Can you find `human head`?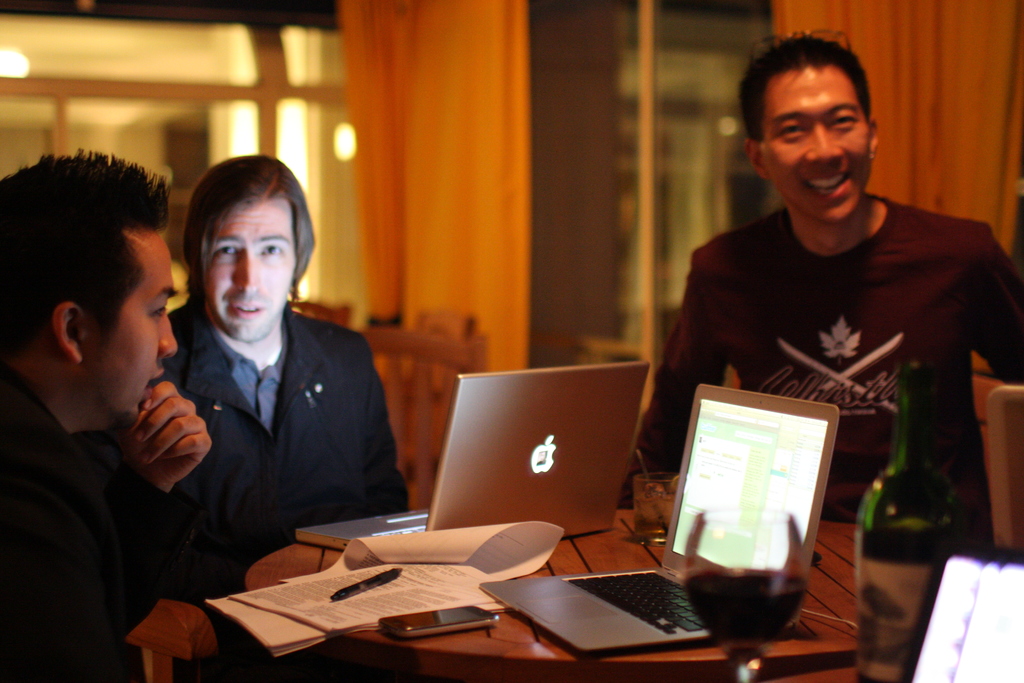
Yes, bounding box: bbox=(746, 33, 894, 208).
